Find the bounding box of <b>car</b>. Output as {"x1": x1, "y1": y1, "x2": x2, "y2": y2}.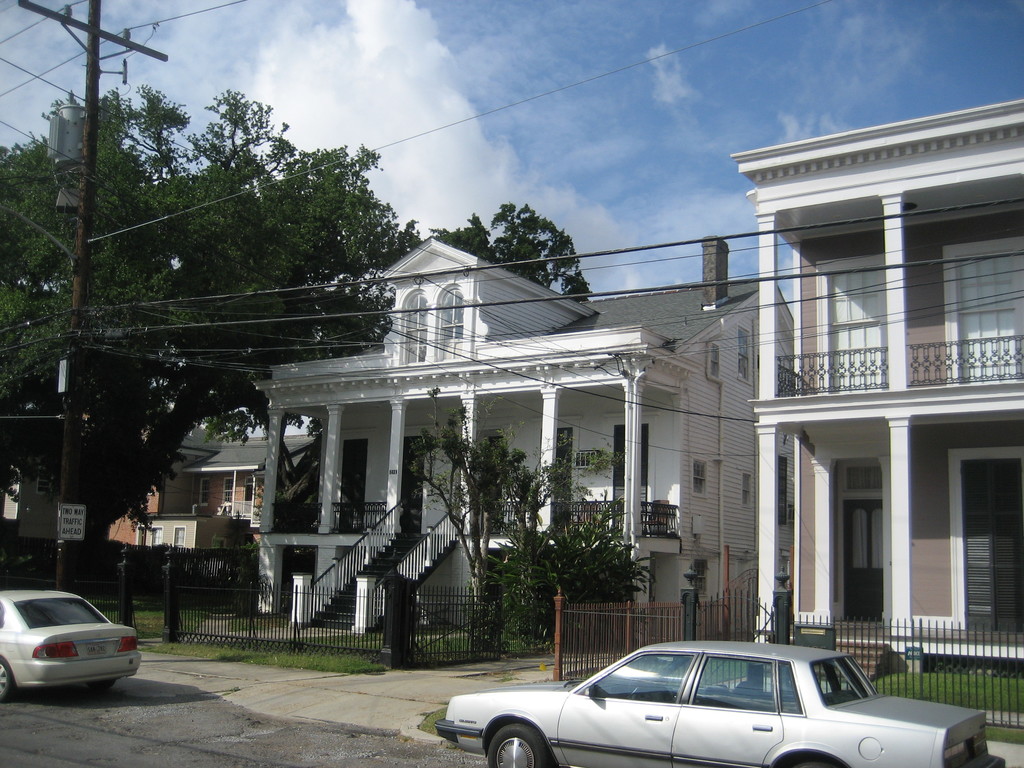
{"x1": 433, "y1": 638, "x2": 1007, "y2": 767}.
